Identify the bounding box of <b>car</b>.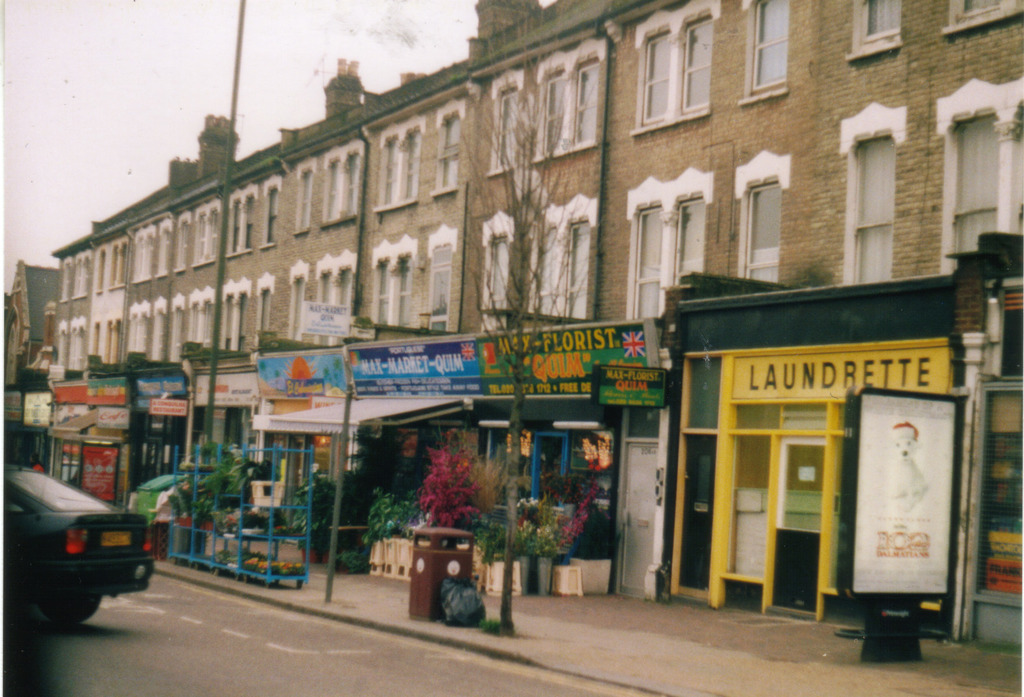
(8,463,152,628).
